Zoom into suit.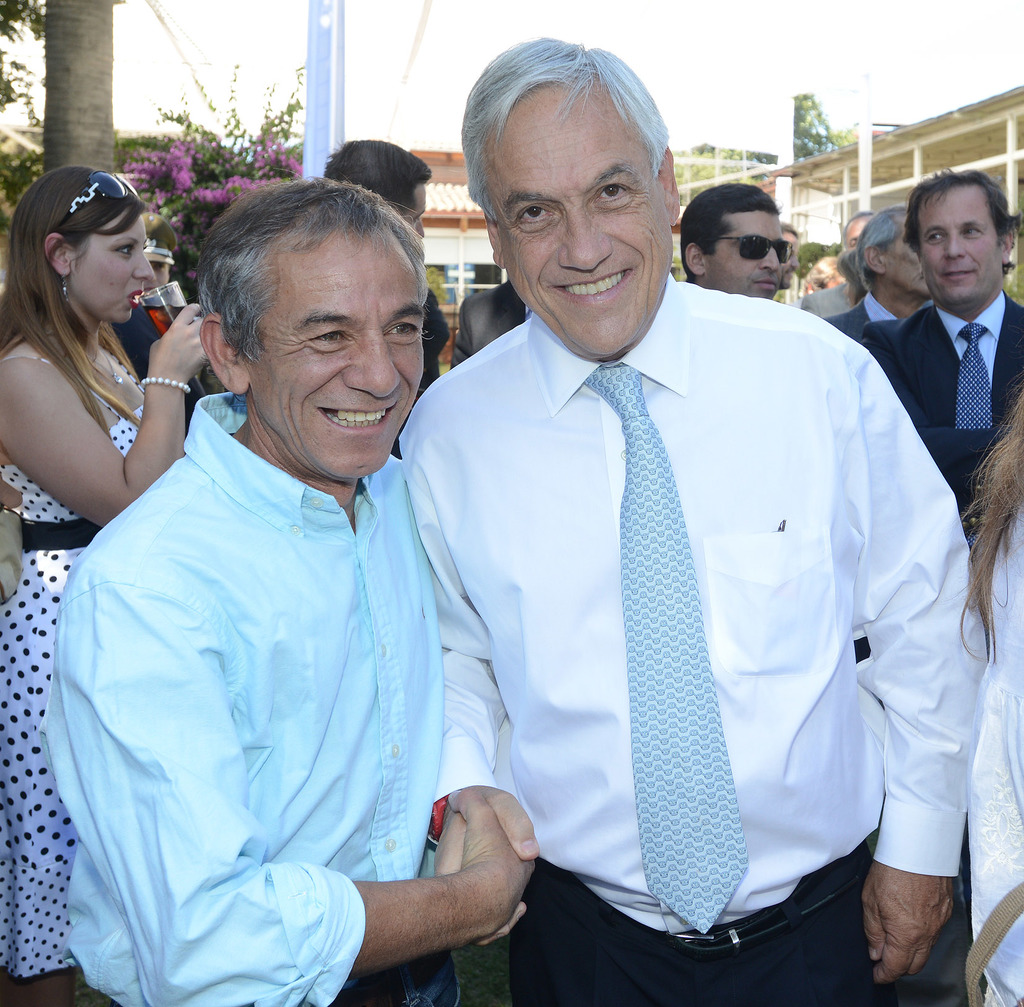
Zoom target: Rect(449, 277, 532, 365).
